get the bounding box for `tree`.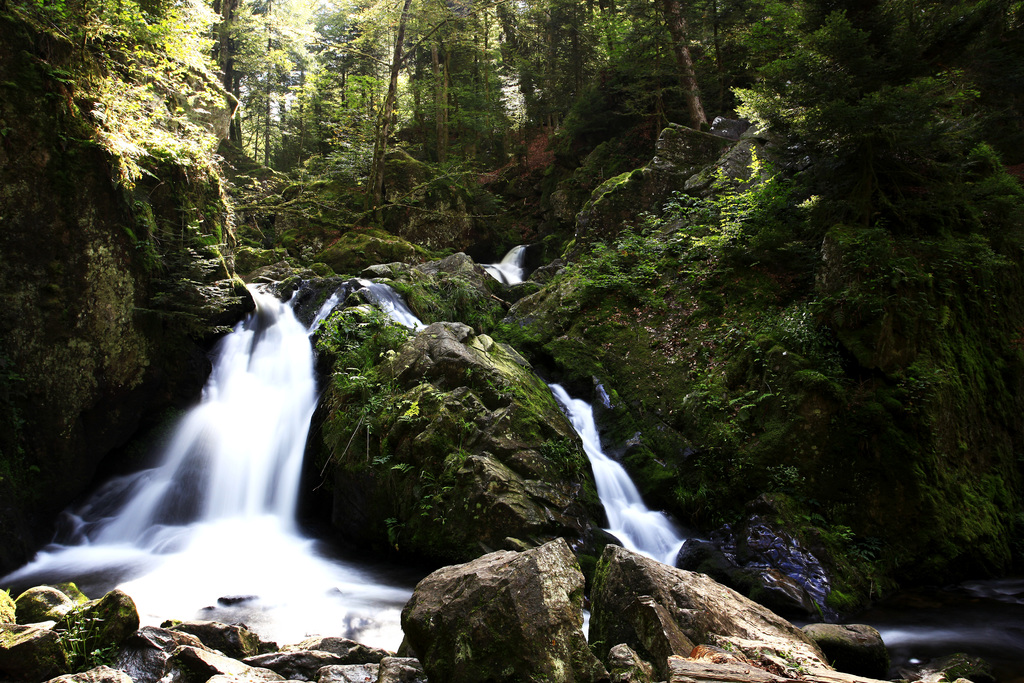
bbox=(733, 0, 858, 190).
